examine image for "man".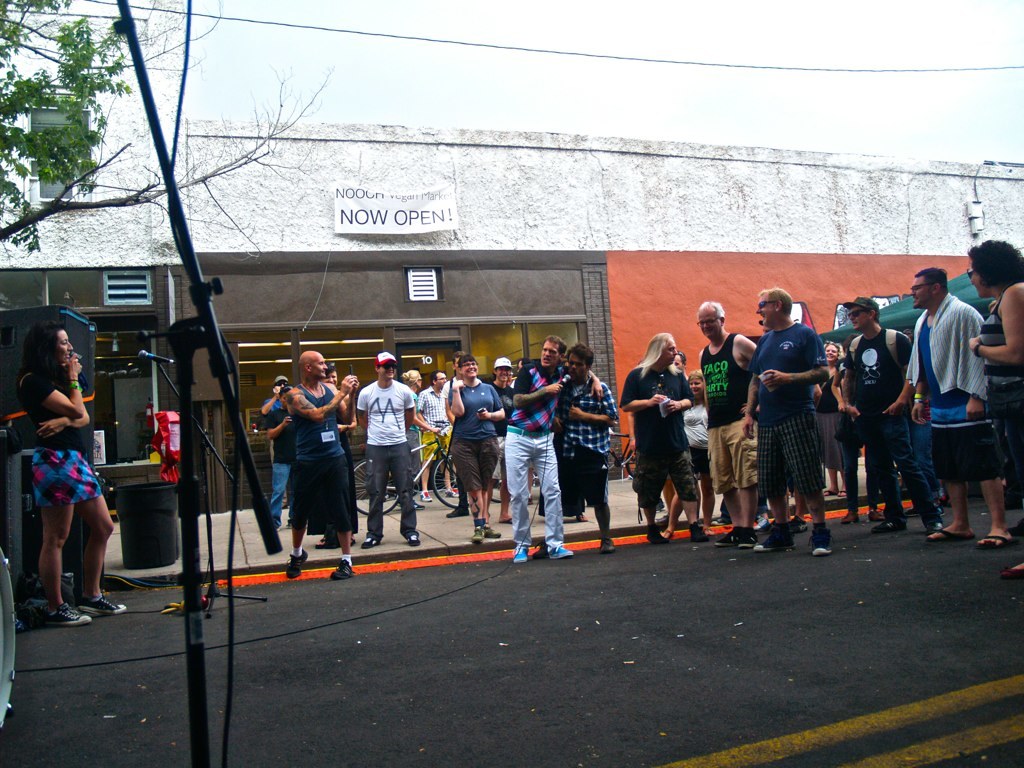
Examination result: 900,255,1006,551.
